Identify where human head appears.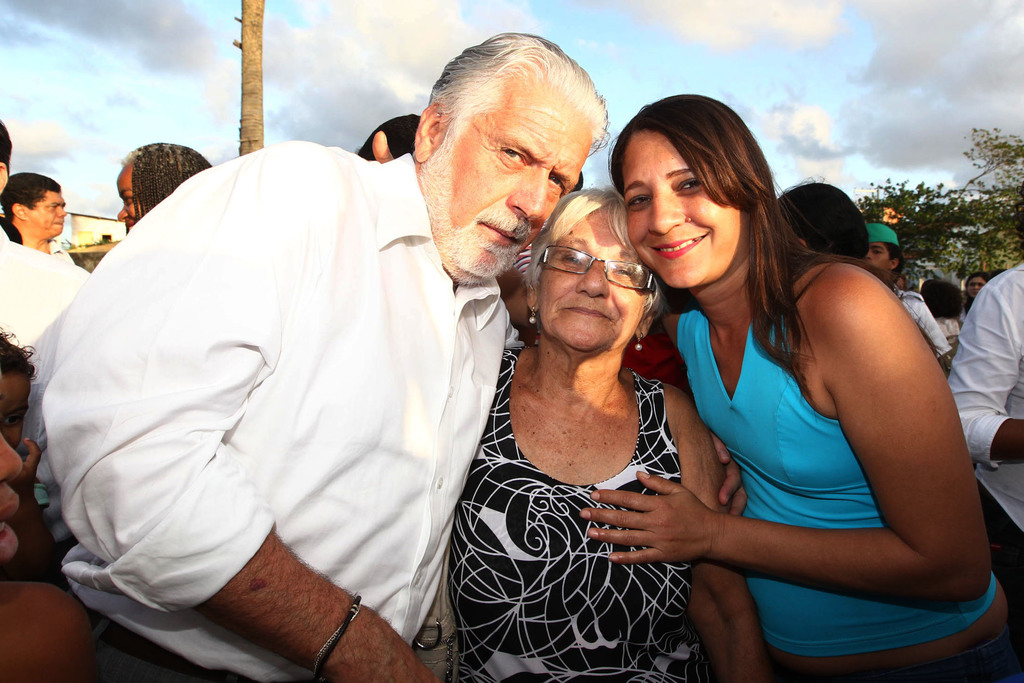
Appears at 529 191 656 353.
